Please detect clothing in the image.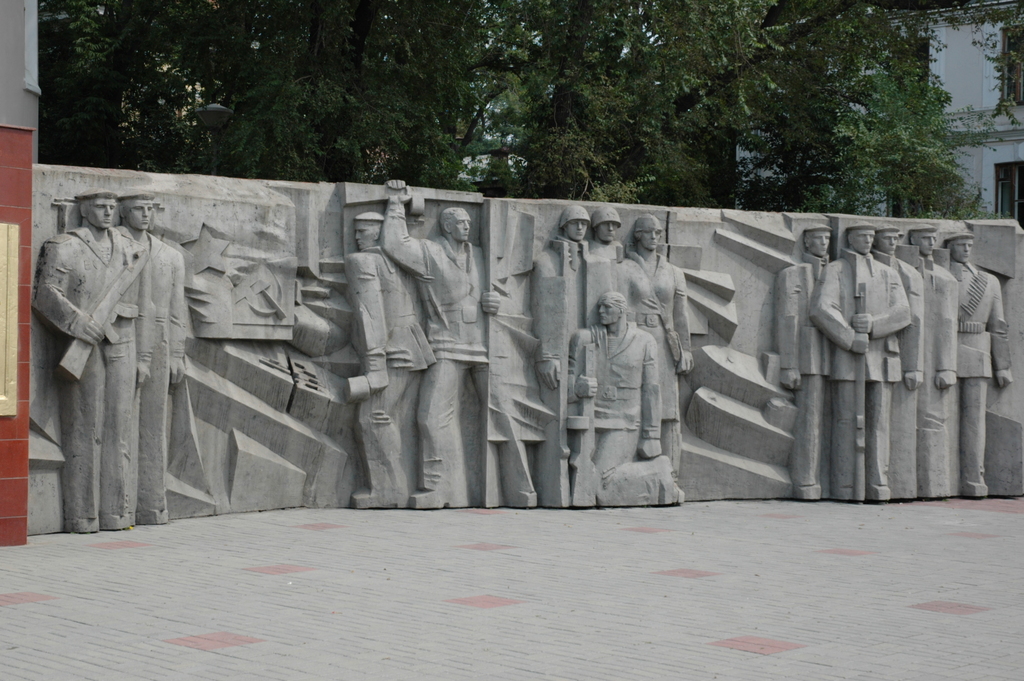
[left=131, top=243, right=180, bottom=530].
